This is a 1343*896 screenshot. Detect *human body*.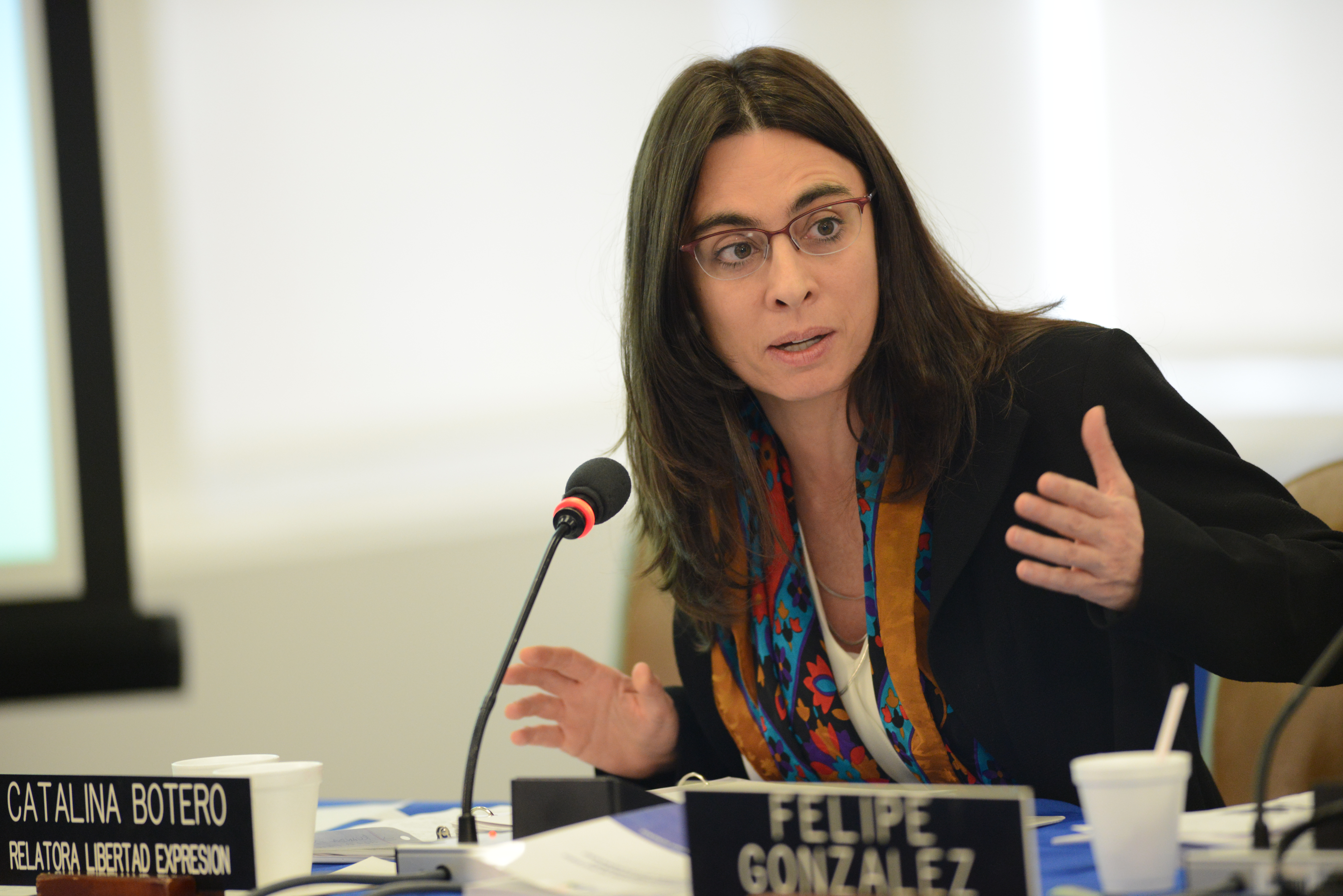
locate(91, 9, 227, 155).
